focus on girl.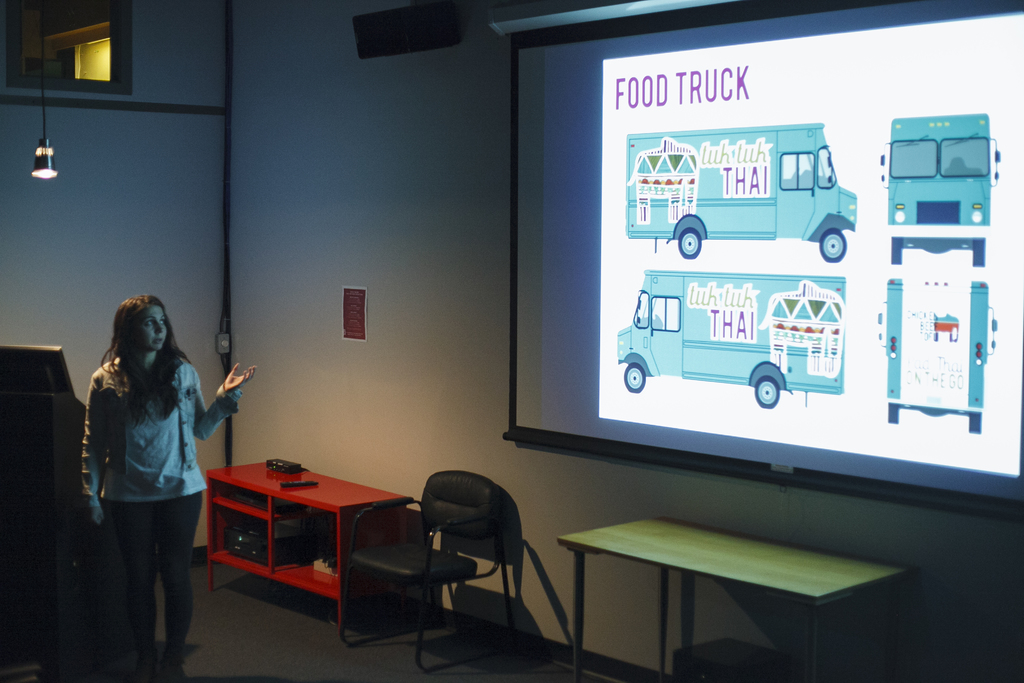
Focused at {"x1": 83, "y1": 296, "x2": 257, "y2": 682}.
